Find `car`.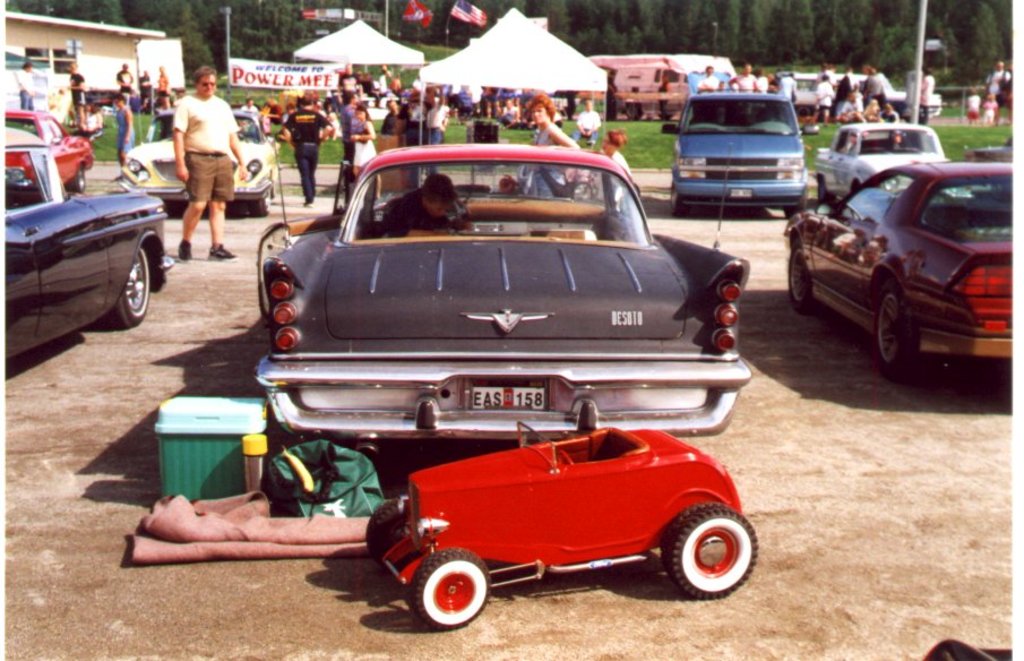
pyautogui.locateOnScreen(815, 119, 954, 205).
